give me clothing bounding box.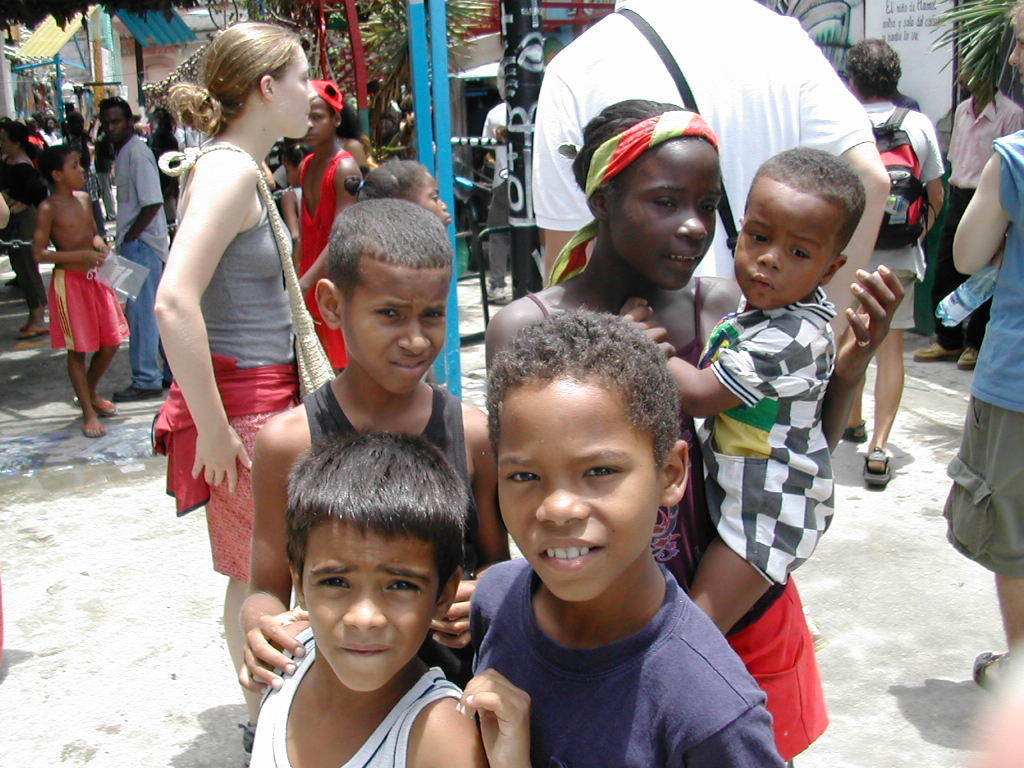
<box>930,90,1022,351</box>.
